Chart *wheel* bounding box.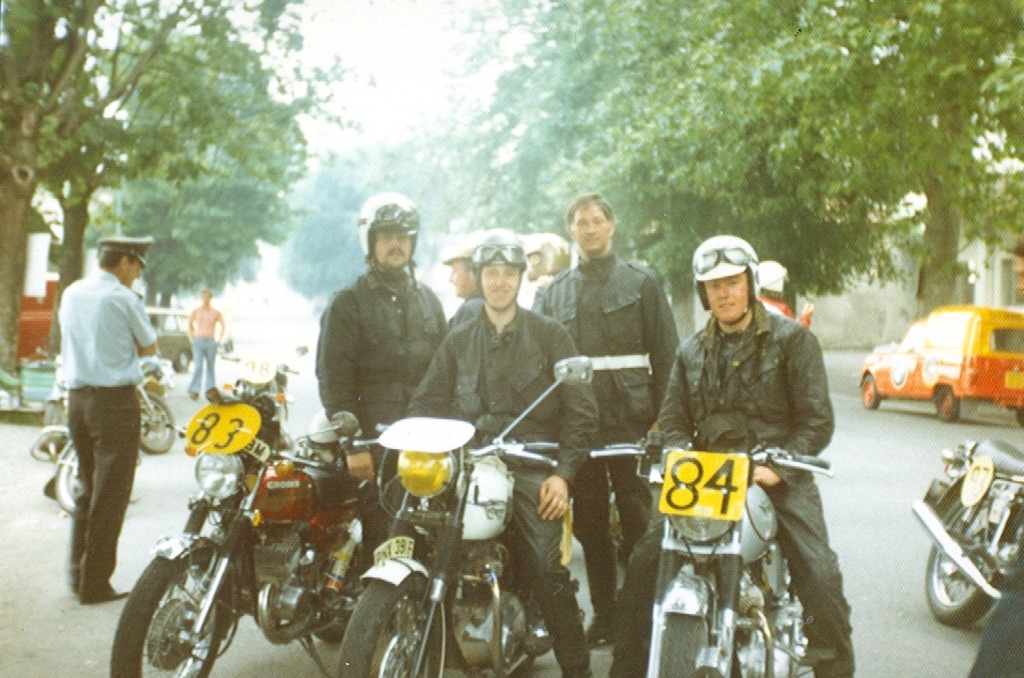
Charted: locate(112, 545, 221, 677).
